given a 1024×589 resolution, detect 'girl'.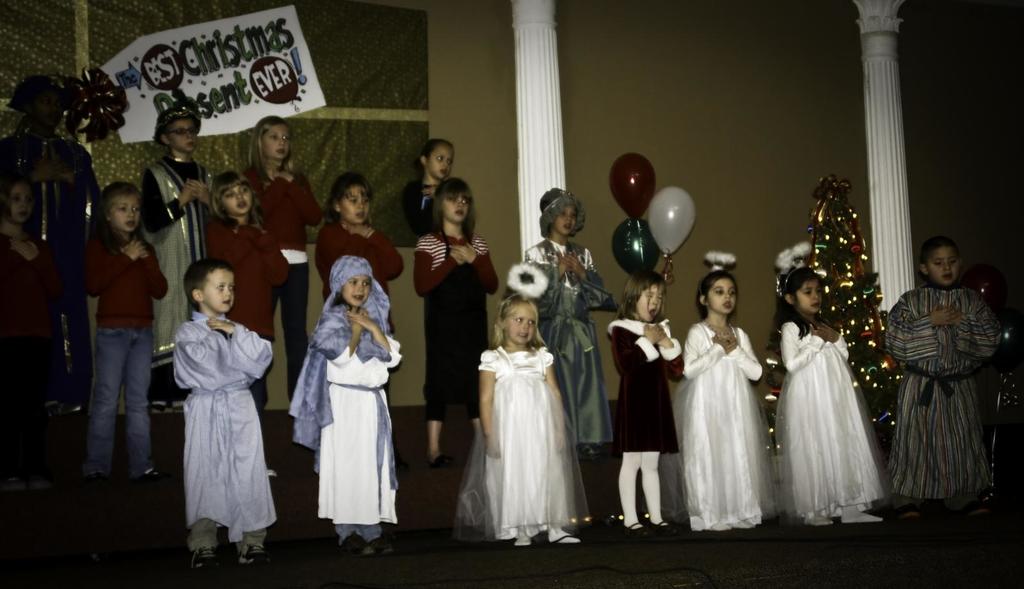
(left=402, top=141, right=454, bottom=240).
